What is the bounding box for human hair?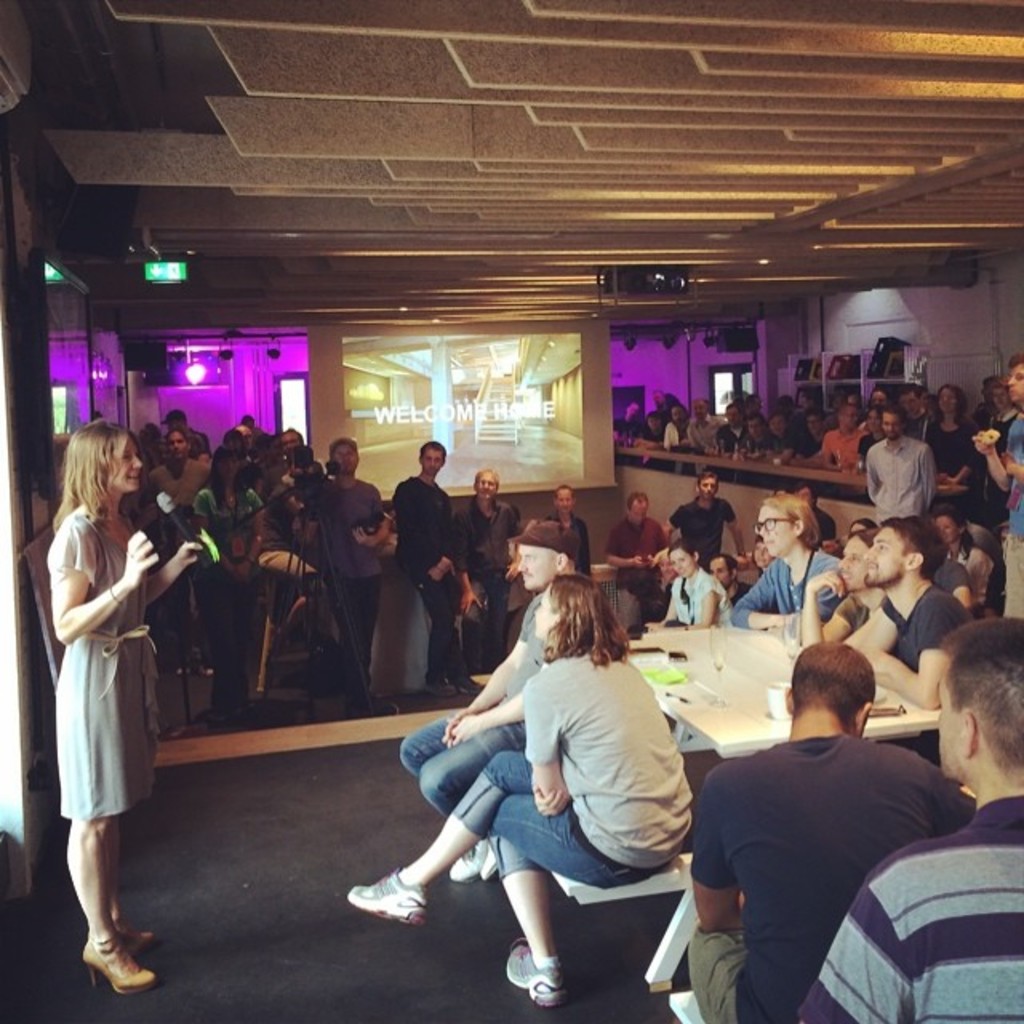
bbox=(938, 382, 968, 418).
